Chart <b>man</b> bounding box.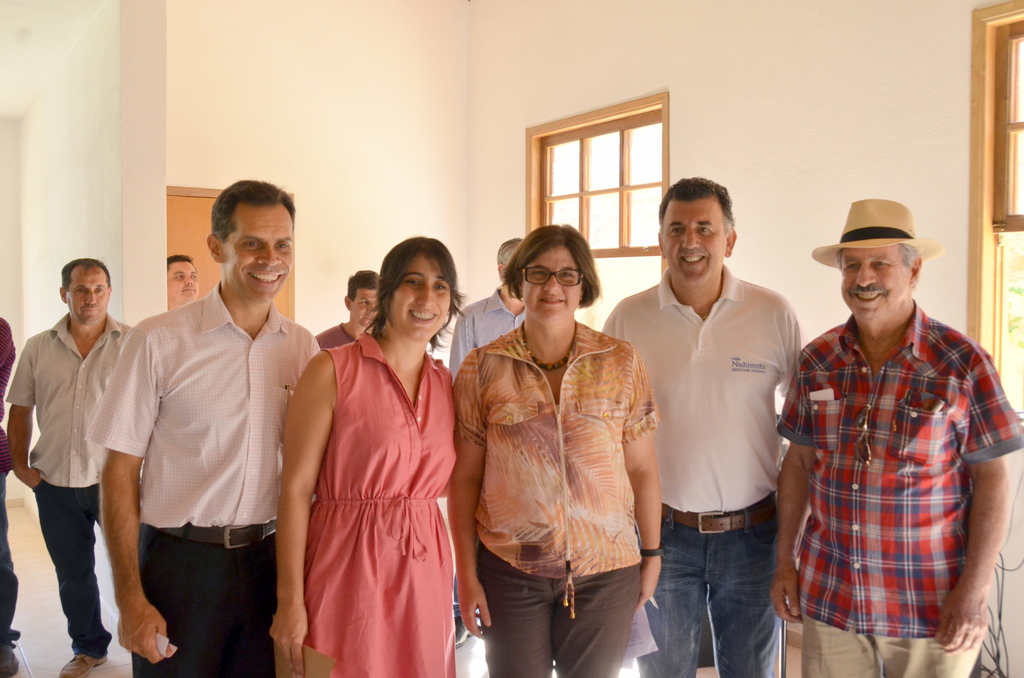
Charted: 774,179,1007,655.
